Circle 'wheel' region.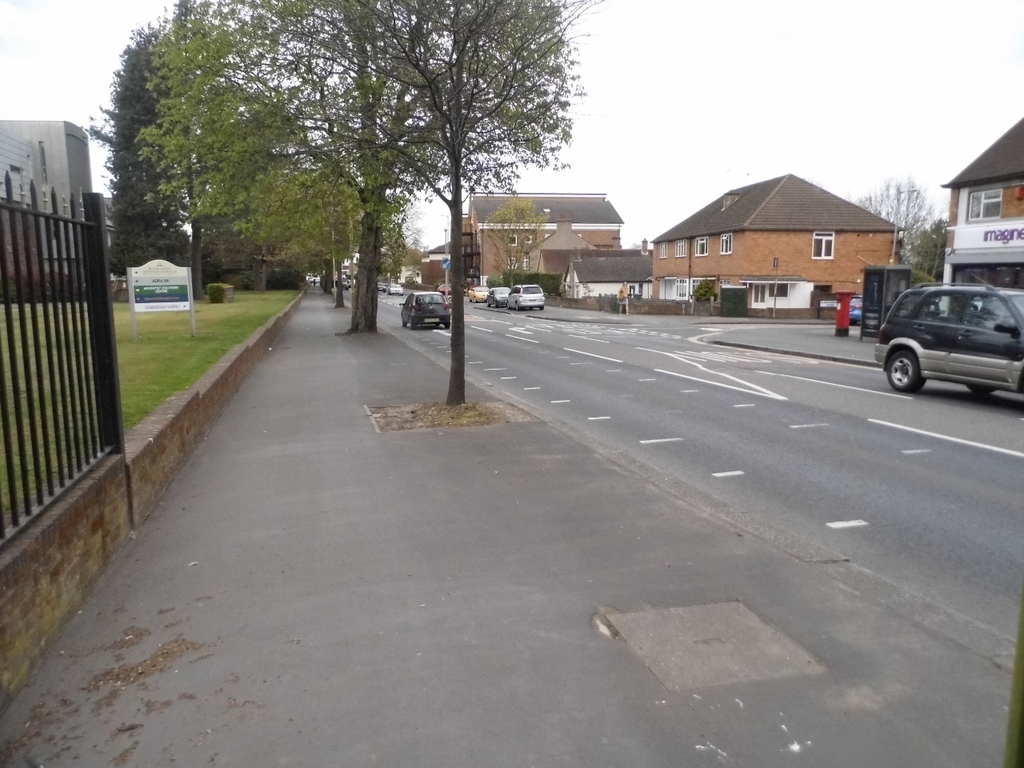
Region: bbox=(541, 306, 544, 311).
